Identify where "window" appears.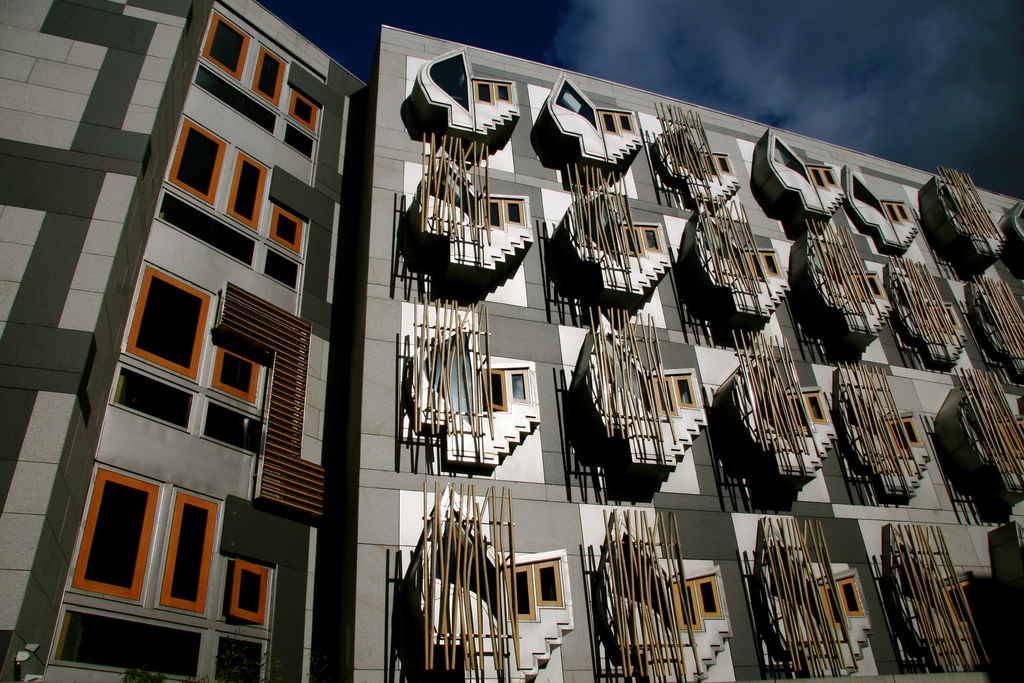
Appears at crop(202, 15, 248, 66).
